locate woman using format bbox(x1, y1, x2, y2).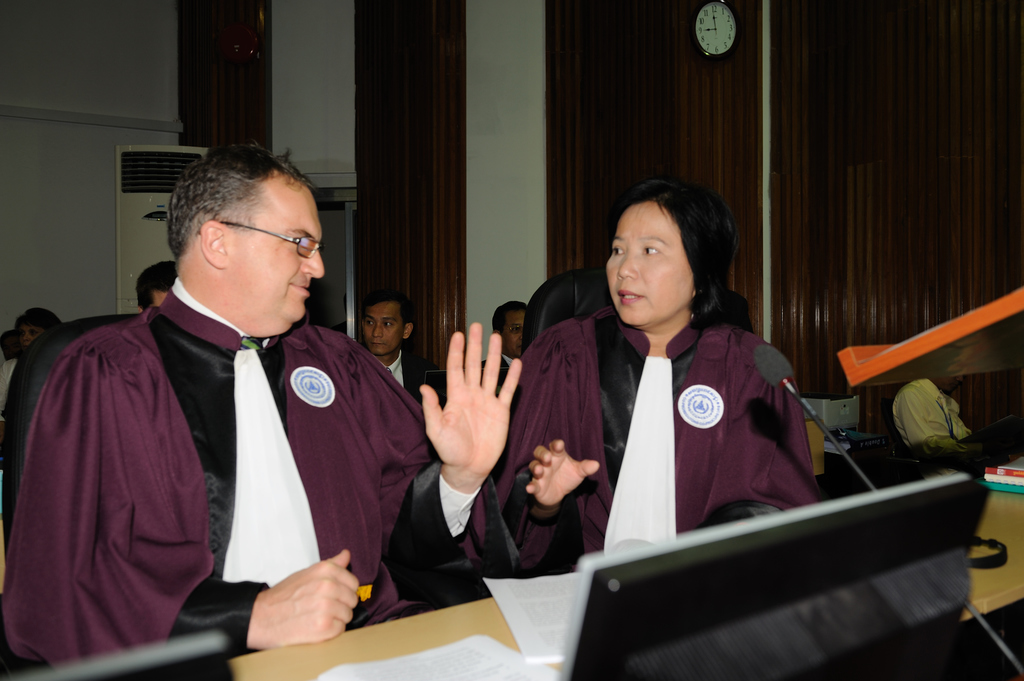
bbox(524, 185, 819, 576).
